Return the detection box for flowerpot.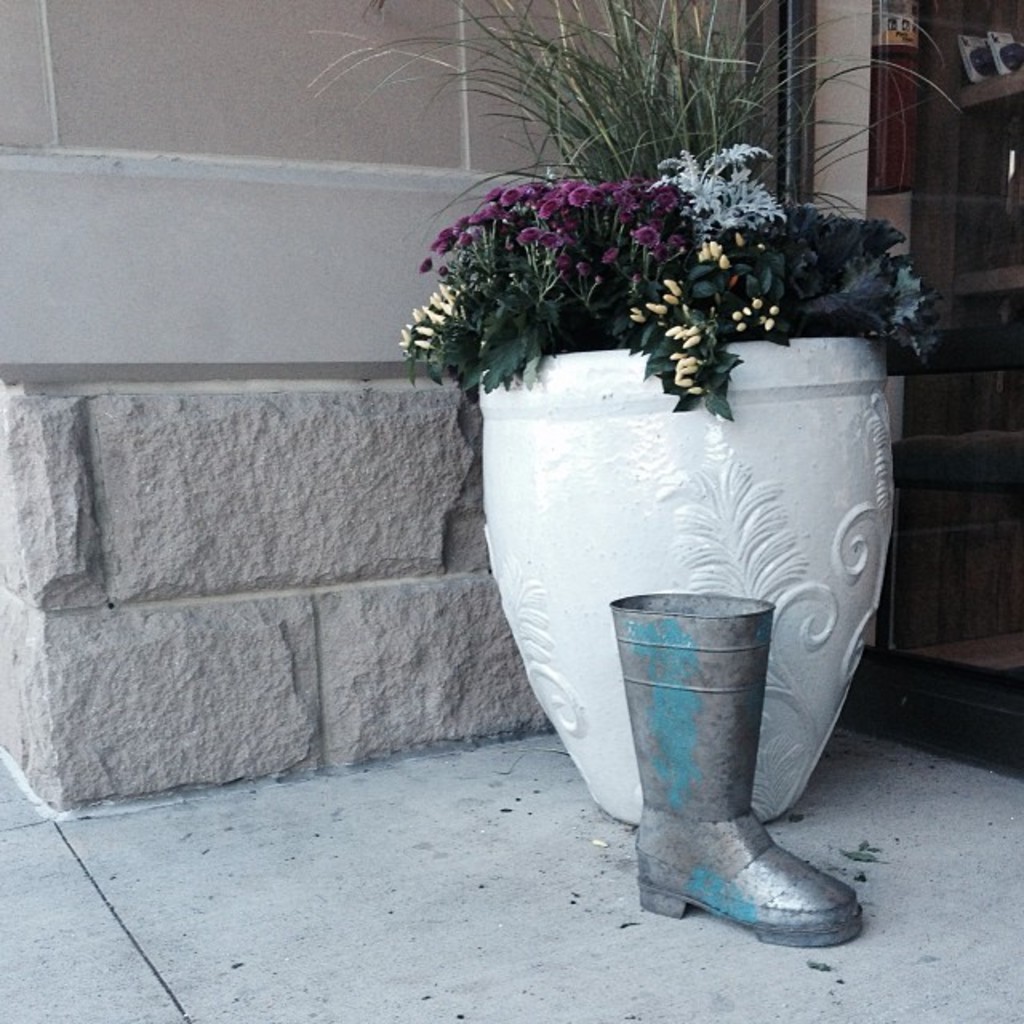
477:336:890:826.
